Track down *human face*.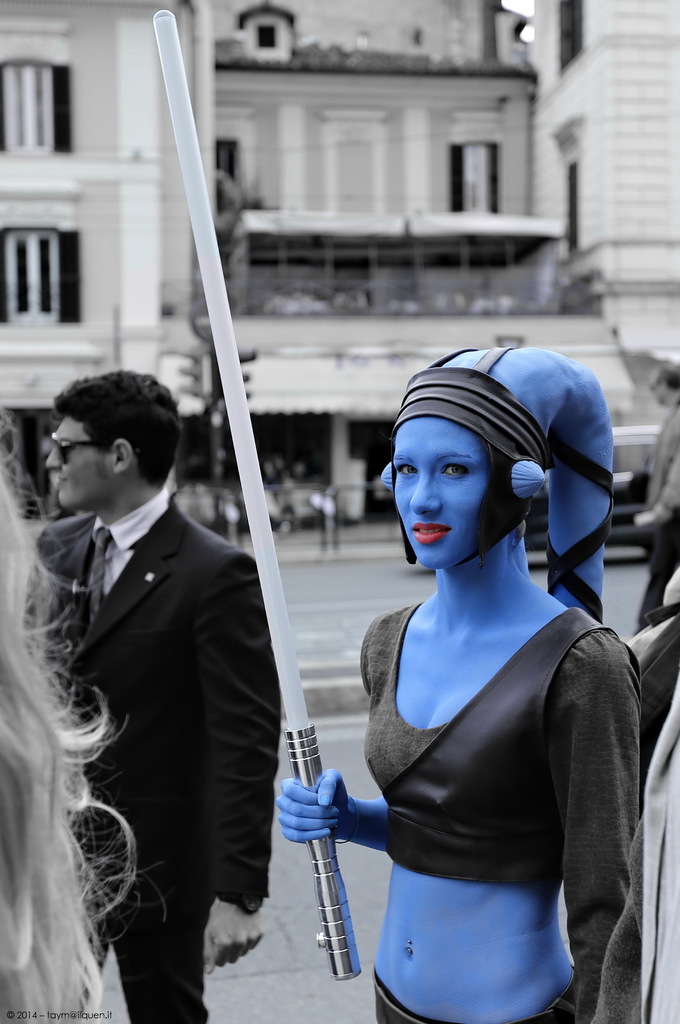
Tracked to [395, 417, 490, 569].
